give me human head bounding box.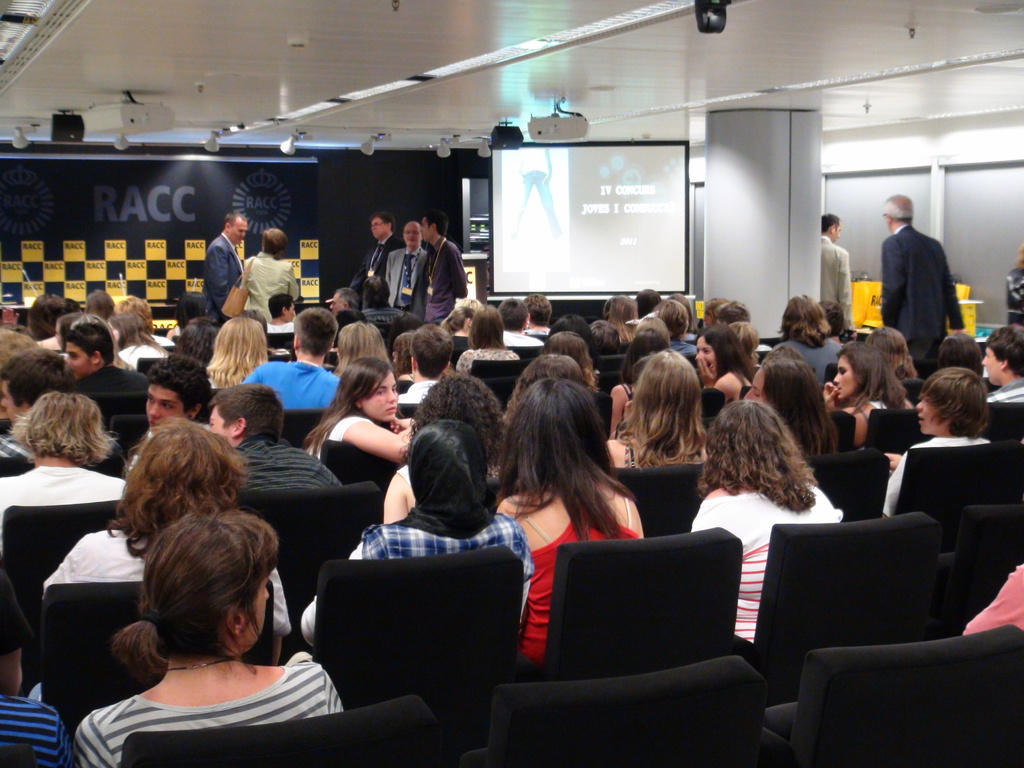
666,289,693,319.
